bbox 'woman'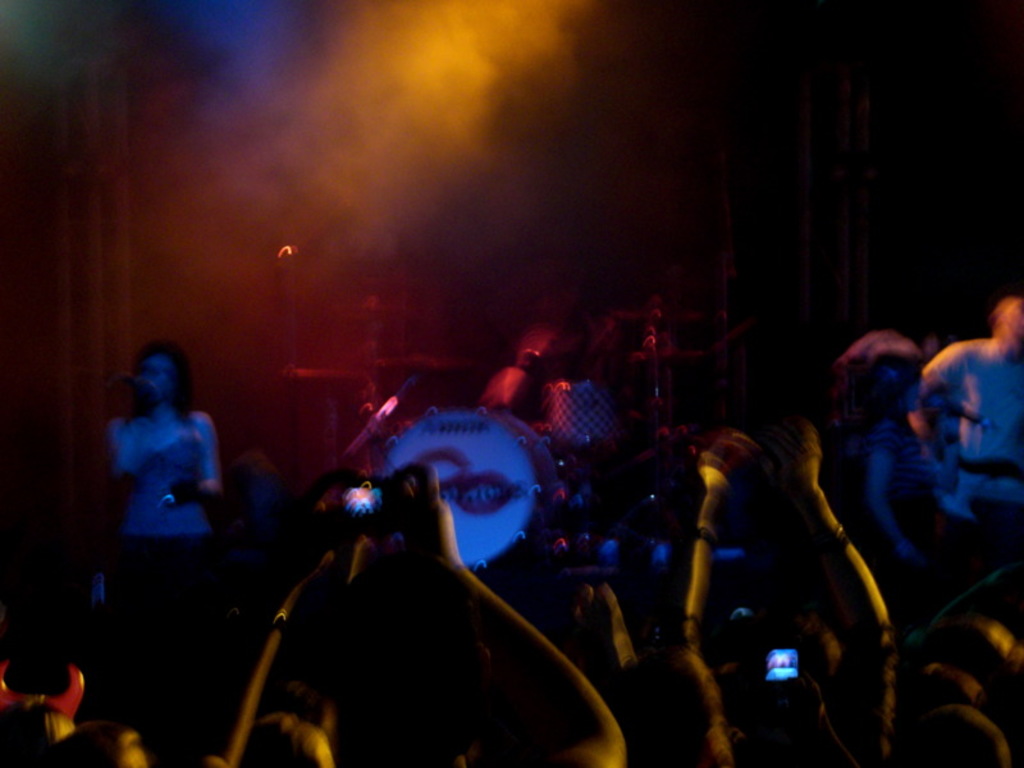
bbox=(110, 342, 223, 590)
